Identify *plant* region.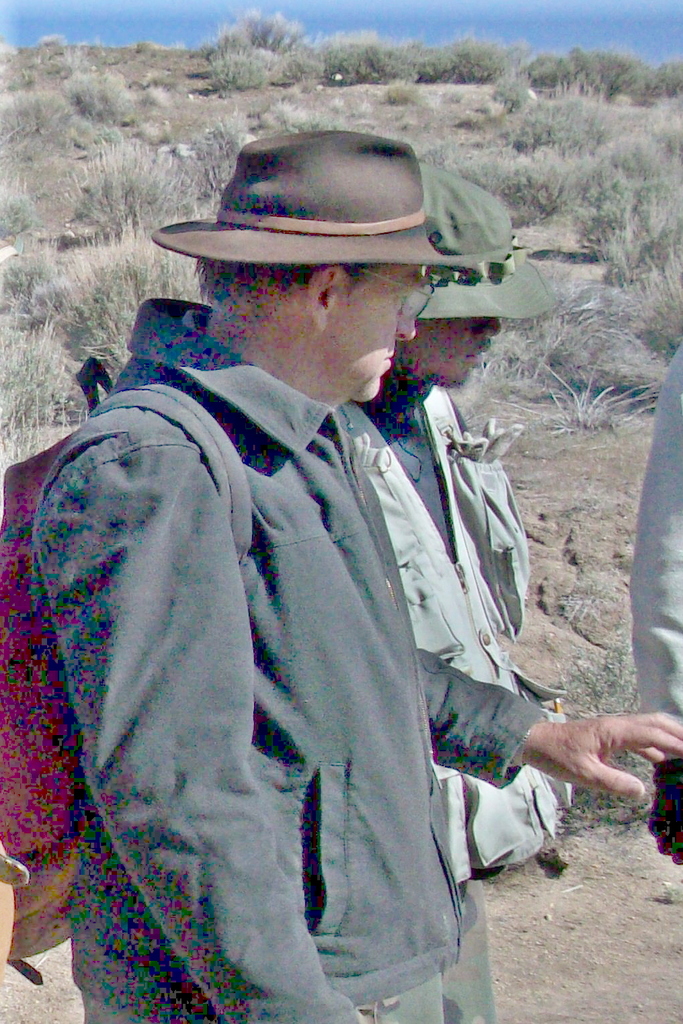
Region: BBox(584, 166, 681, 261).
